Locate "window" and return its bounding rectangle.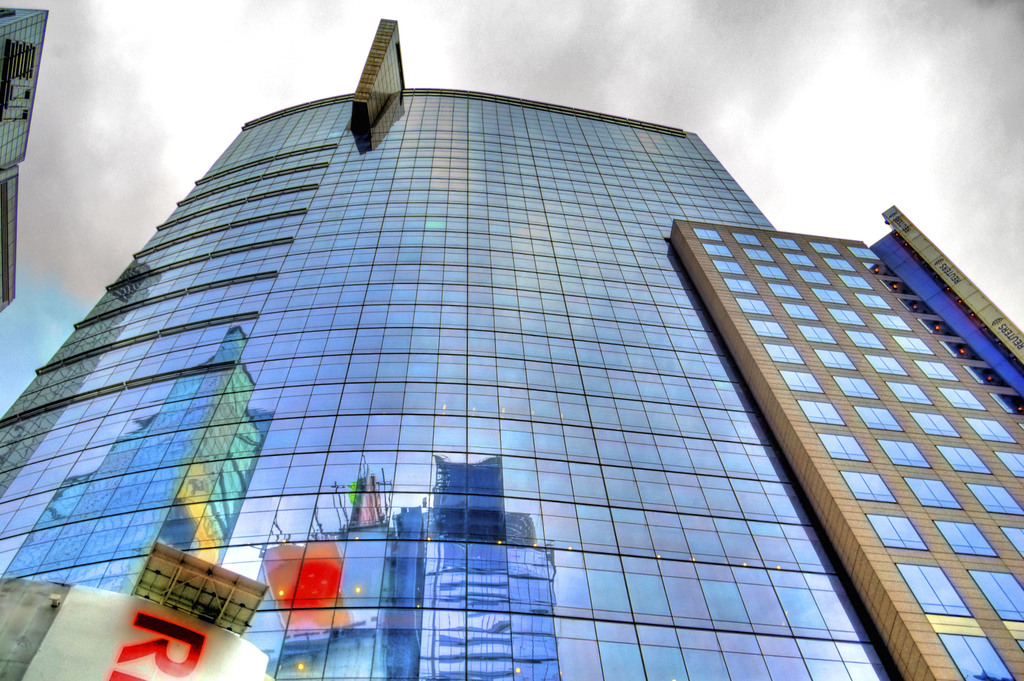
686 226 725 241.
